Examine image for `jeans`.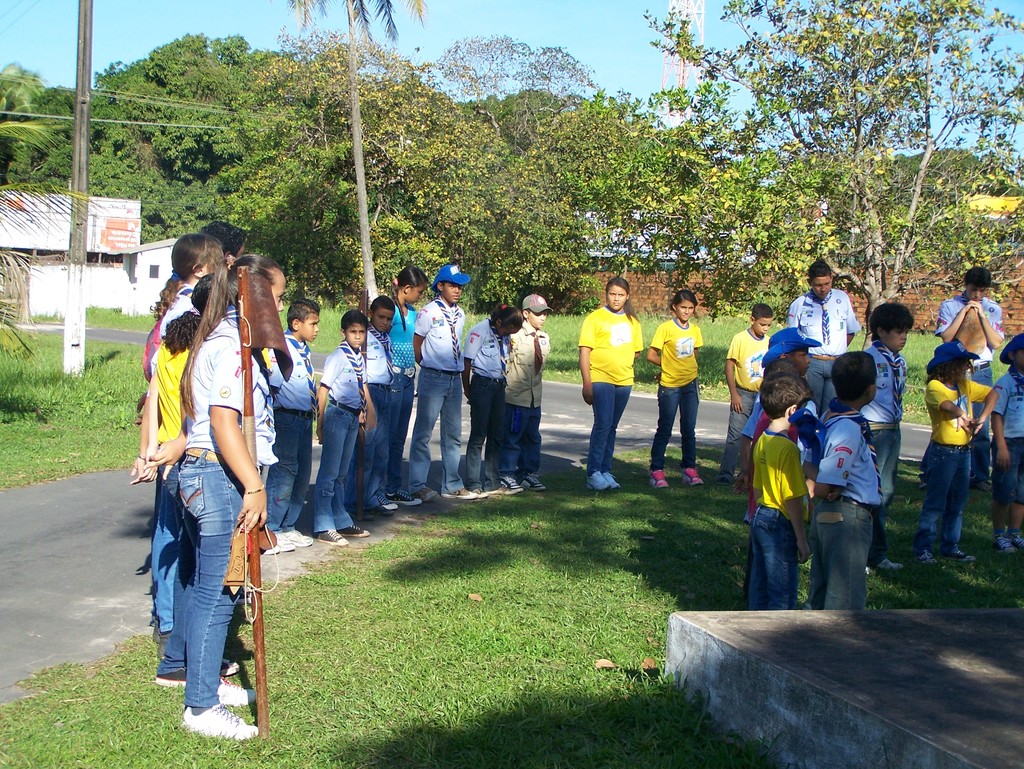
Examination result: crop(593, 381, 634, 473).
